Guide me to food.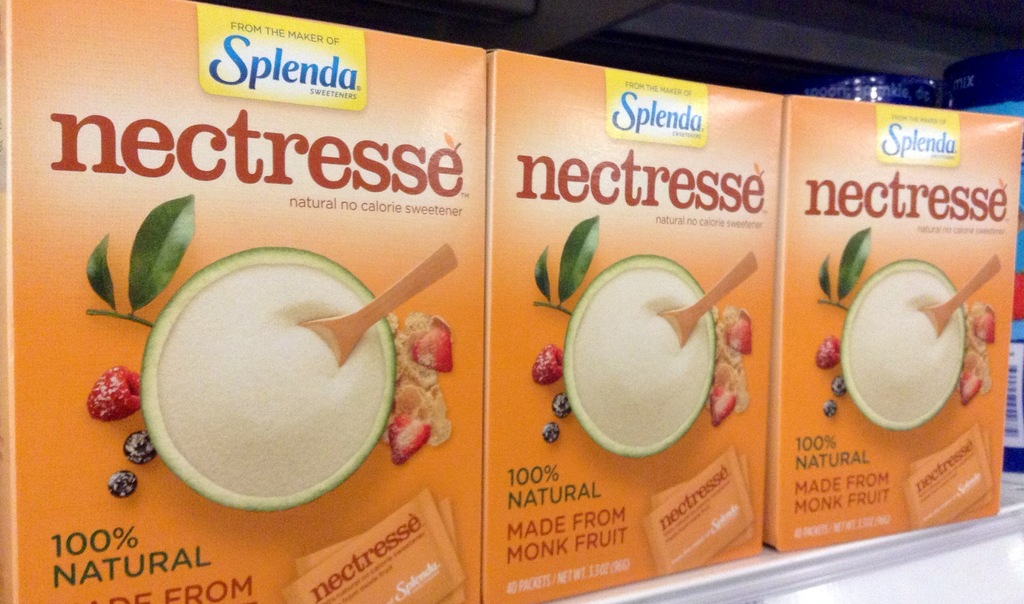
Guidance: (left=543, top=393, right=570, bottom=446).
